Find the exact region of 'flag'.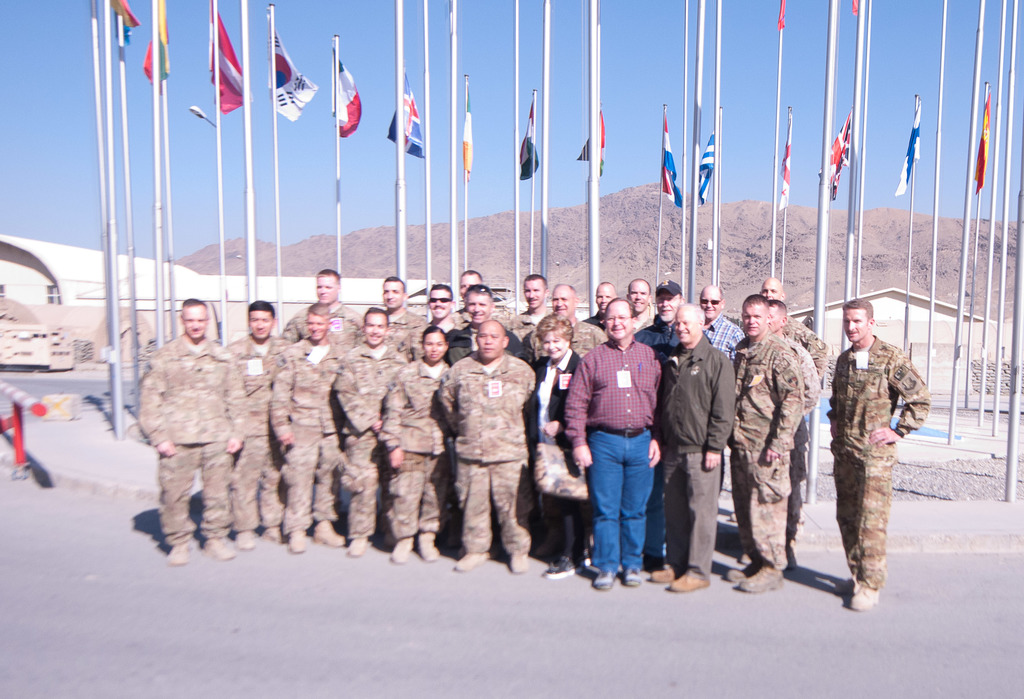
Exact region: [575, 106, 604, 179].
